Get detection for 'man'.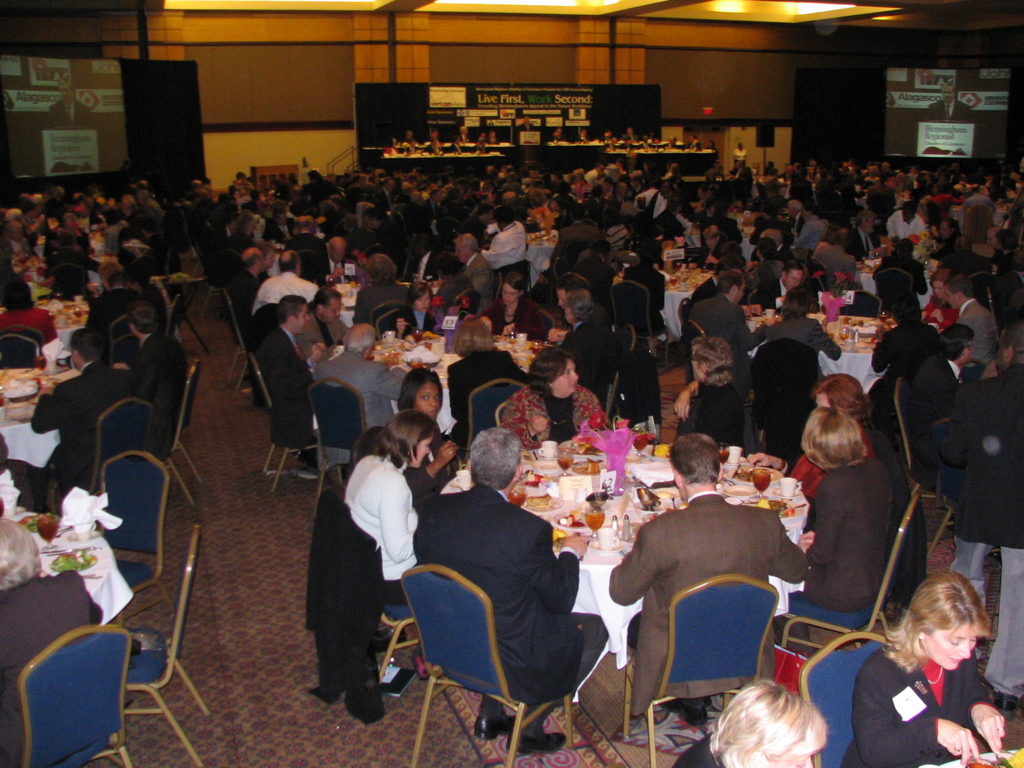
Detection: {"x1": 682, "y1": 268, "x2": 758, "y2": 394}.
